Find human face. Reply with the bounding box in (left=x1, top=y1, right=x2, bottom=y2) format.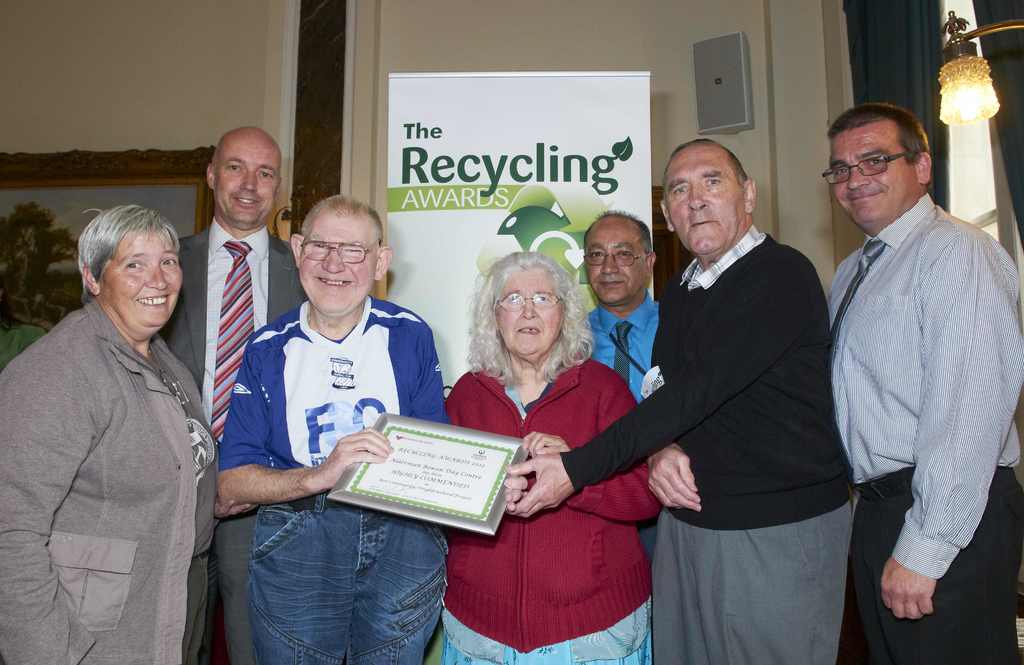
(left=494, top=269, right=563, bottom=356).
